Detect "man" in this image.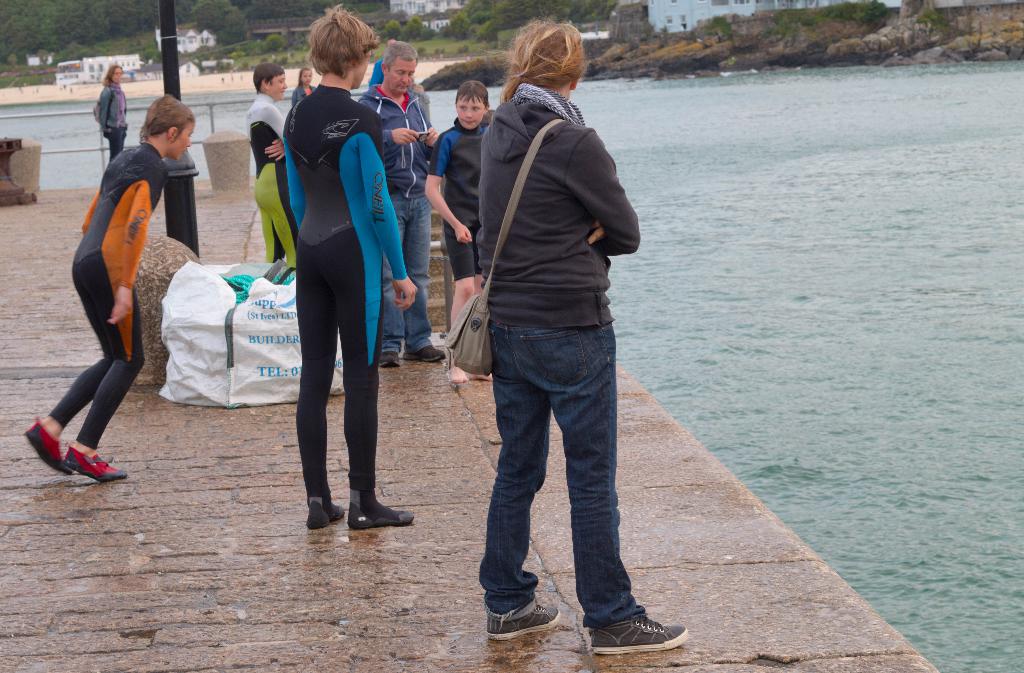
Detection: (437,19,653,637).
